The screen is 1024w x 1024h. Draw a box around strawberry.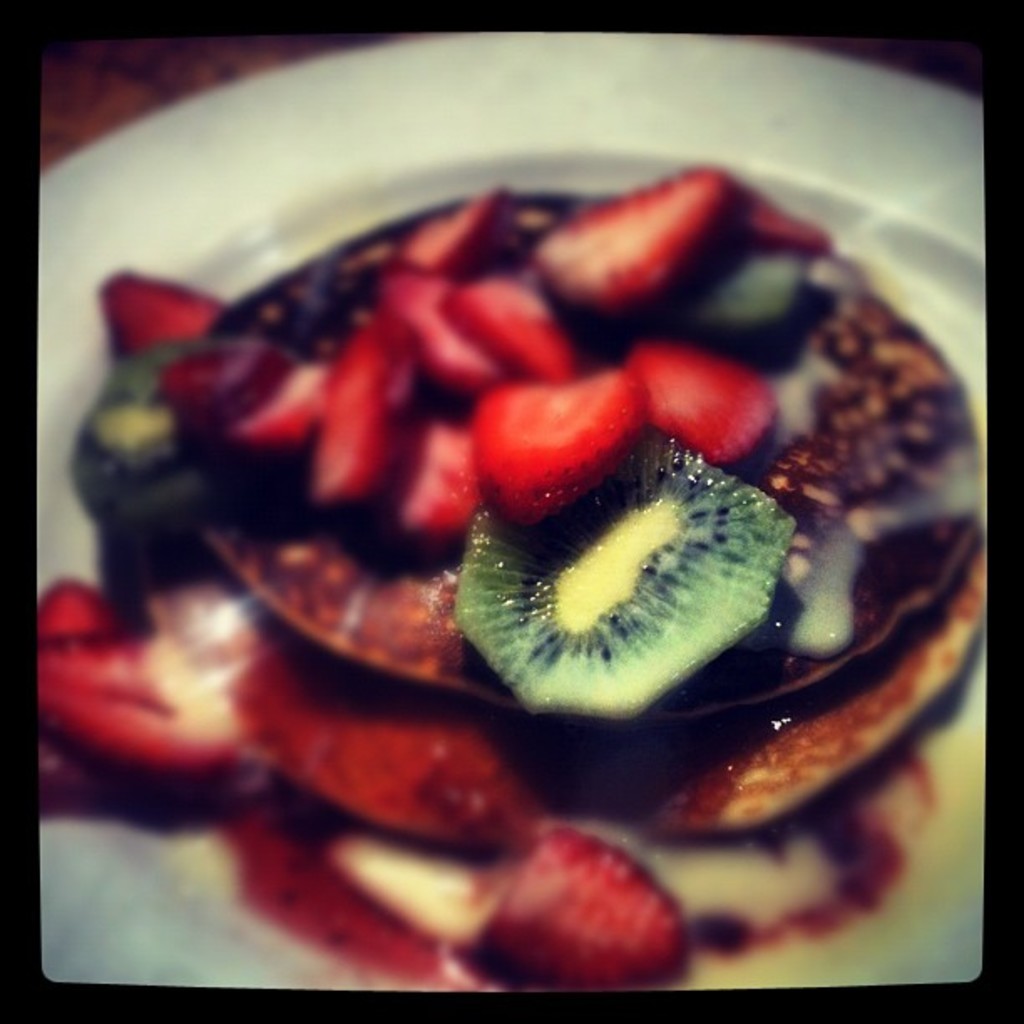
100, 263, 234, 361.
